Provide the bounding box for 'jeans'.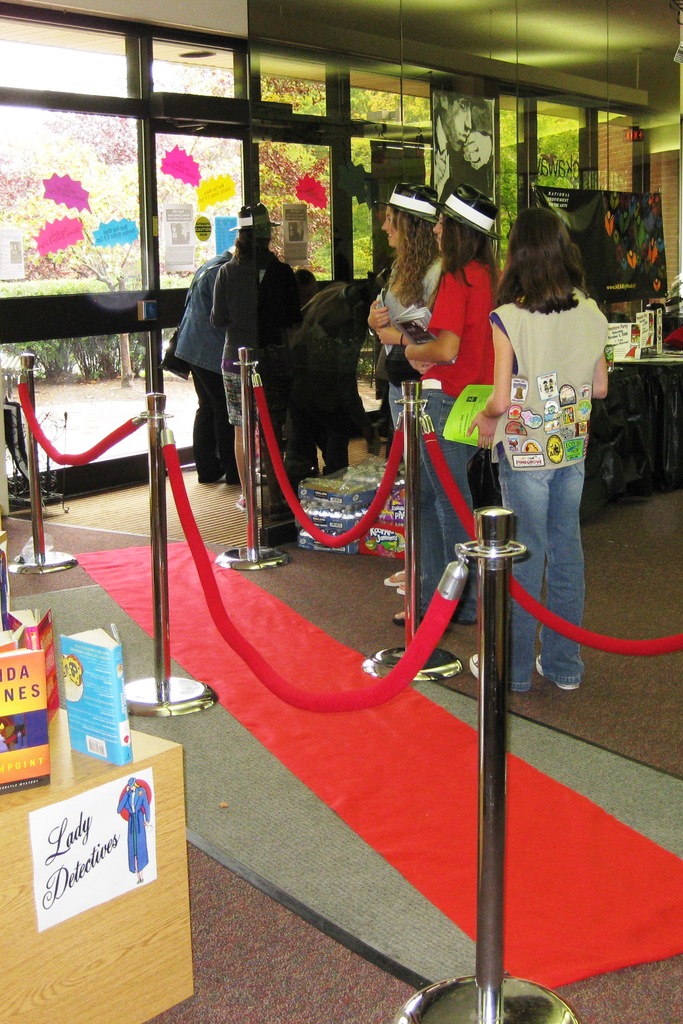
<bbox>488, 454, 587, 698</bbox>.
